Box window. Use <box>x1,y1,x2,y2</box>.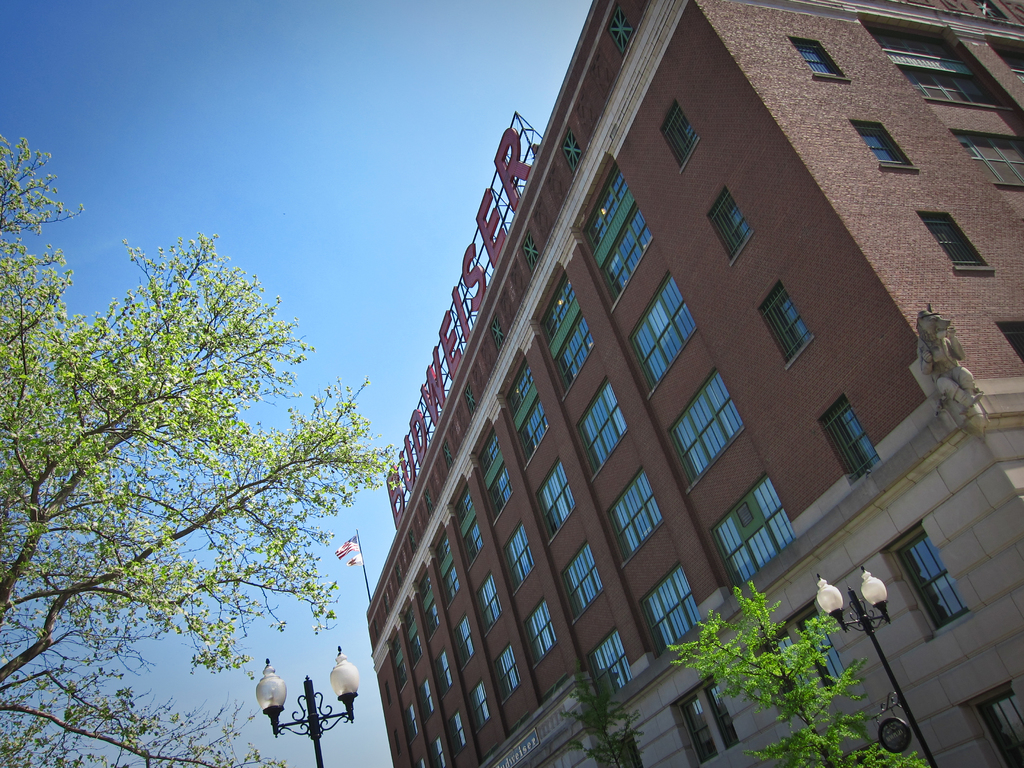
<box>454,607,475,675</box>.
